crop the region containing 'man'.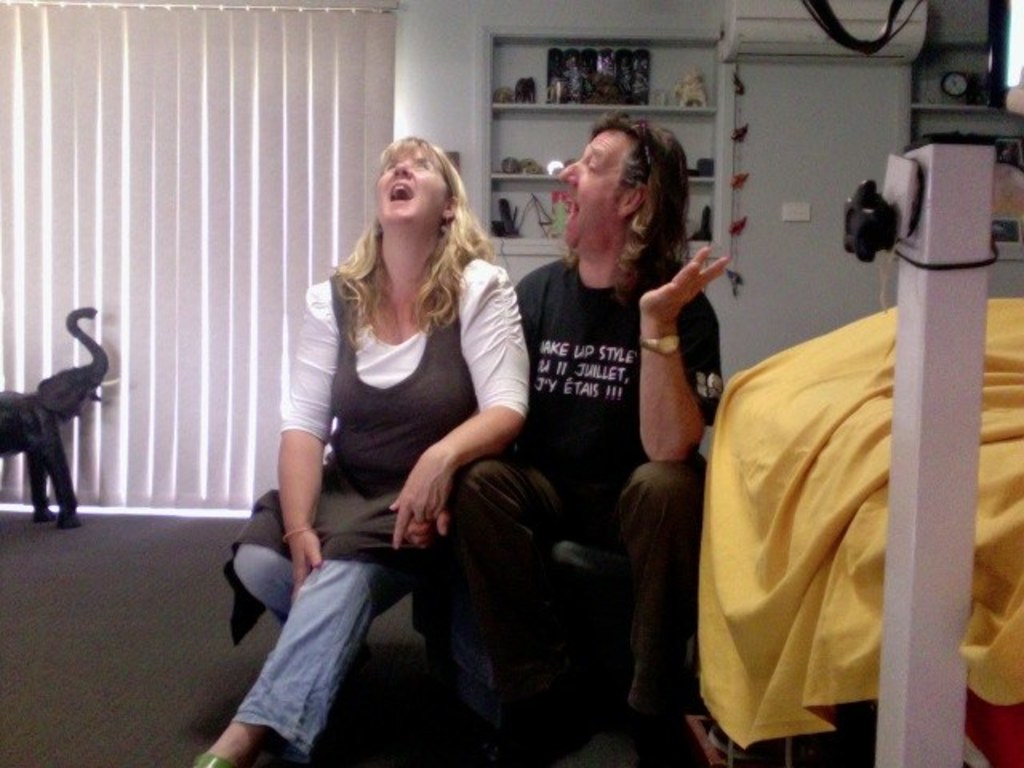
Crop region: locate(486, 133, 730, 691).
